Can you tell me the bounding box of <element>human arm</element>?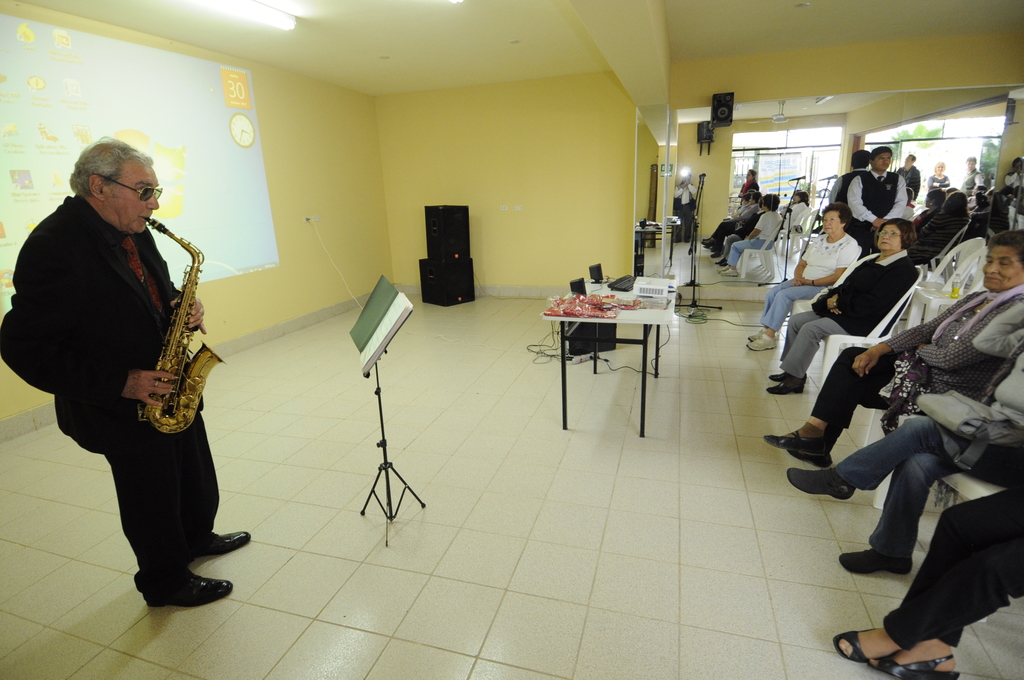
l=798, t=292, r=845, b=324.
